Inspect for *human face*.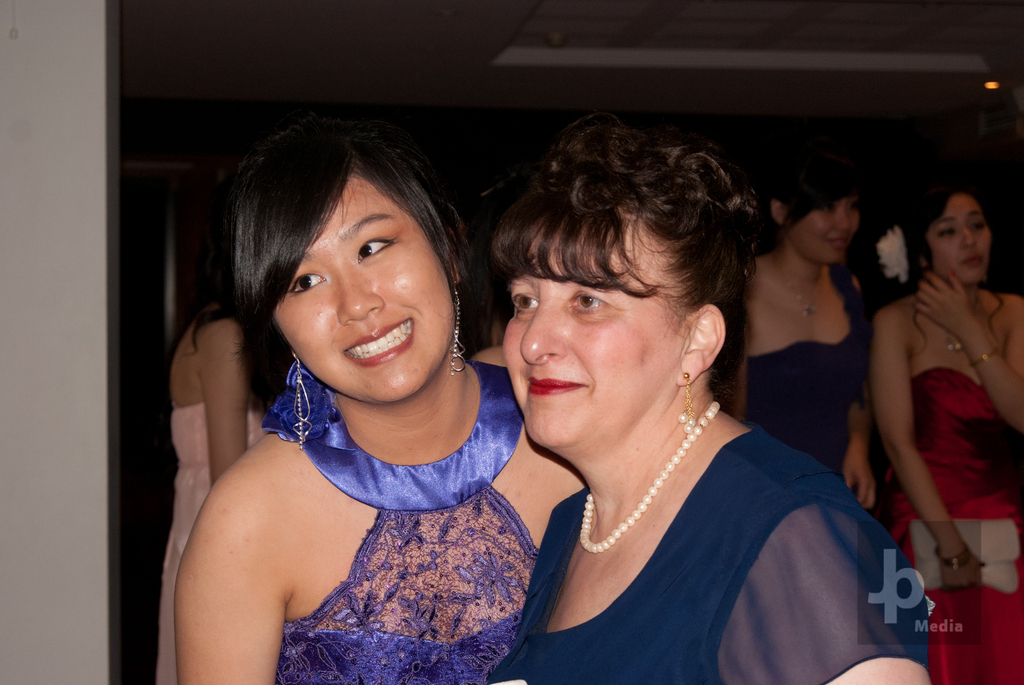
Inspection: x1=271, y1=169, x2=454, y2=398.
